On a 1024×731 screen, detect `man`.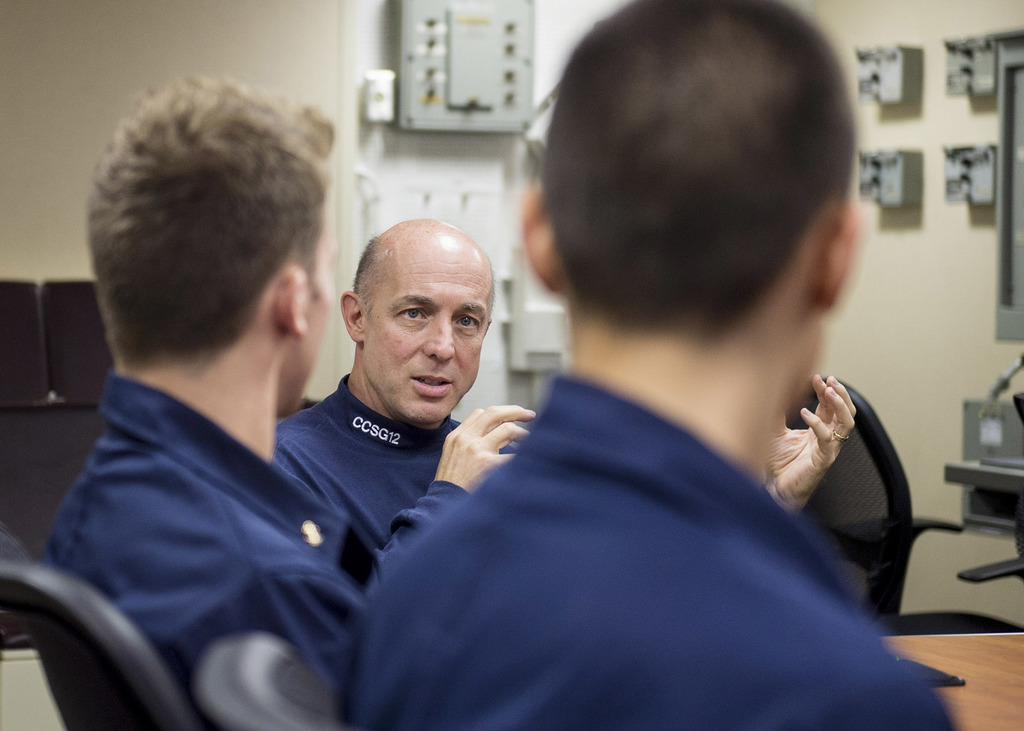
BBox(35, 74, 377, 705).
